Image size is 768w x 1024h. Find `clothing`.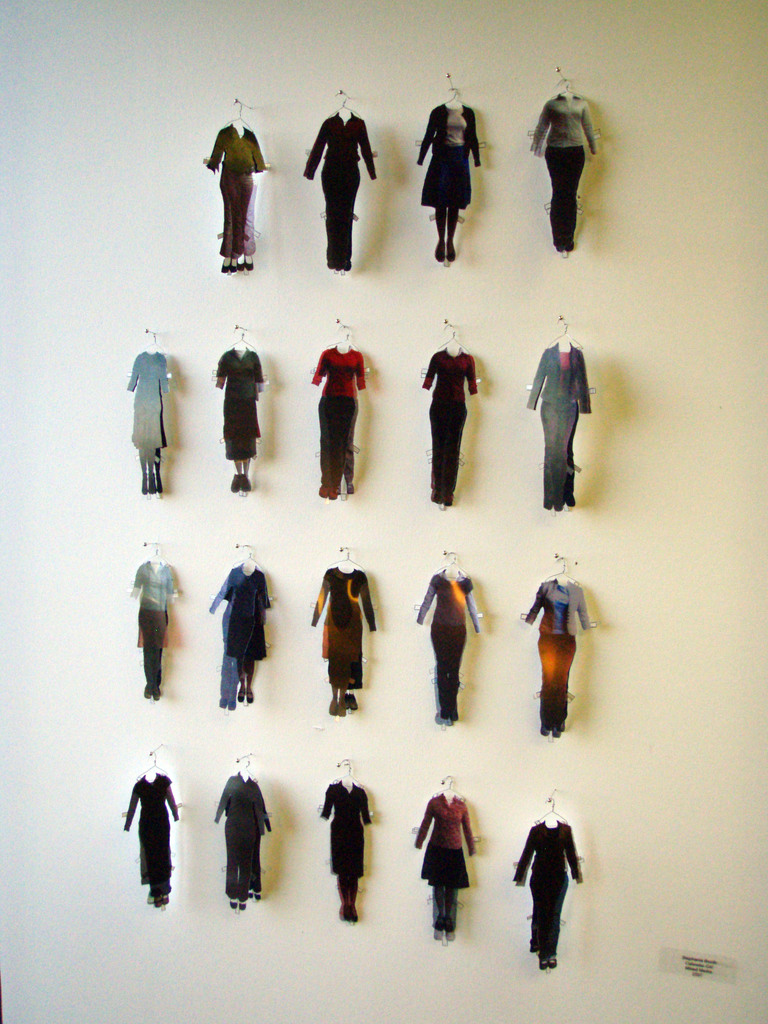
<region>524, 340, 589, 504</region>.
